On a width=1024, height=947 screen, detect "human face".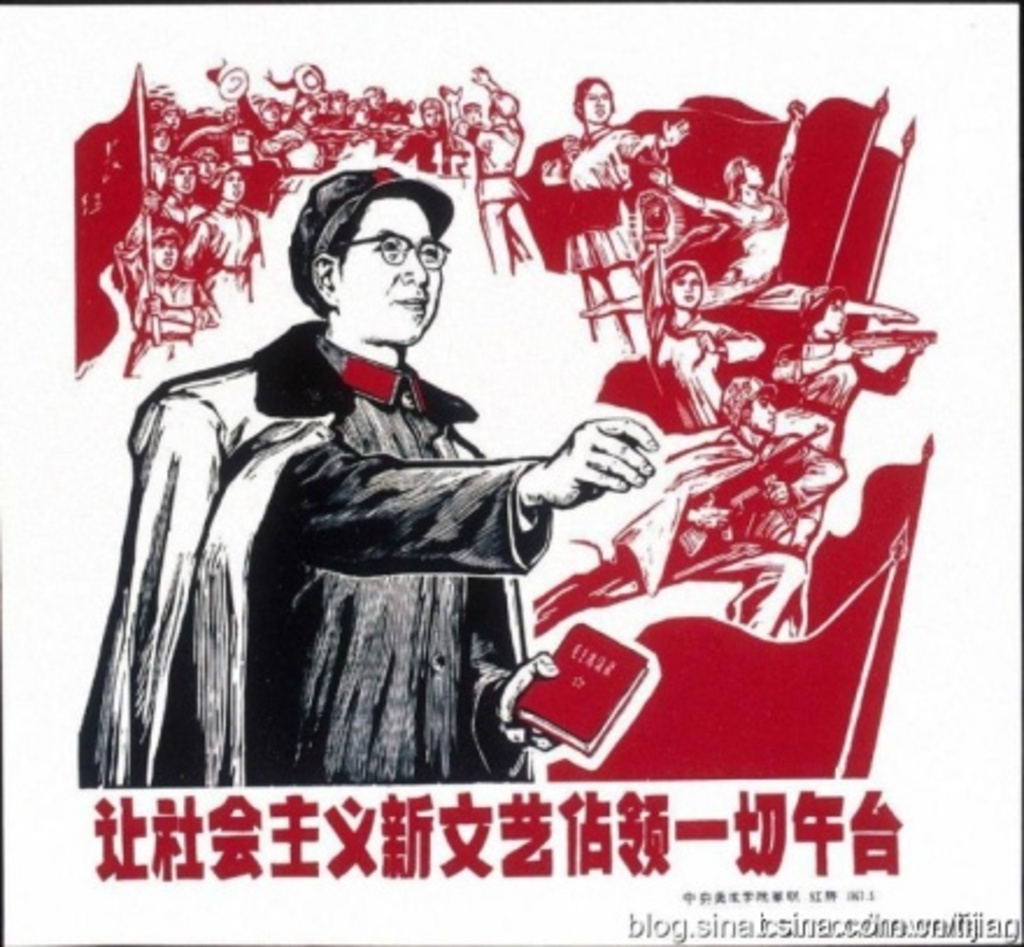
[586,79,617,123].
